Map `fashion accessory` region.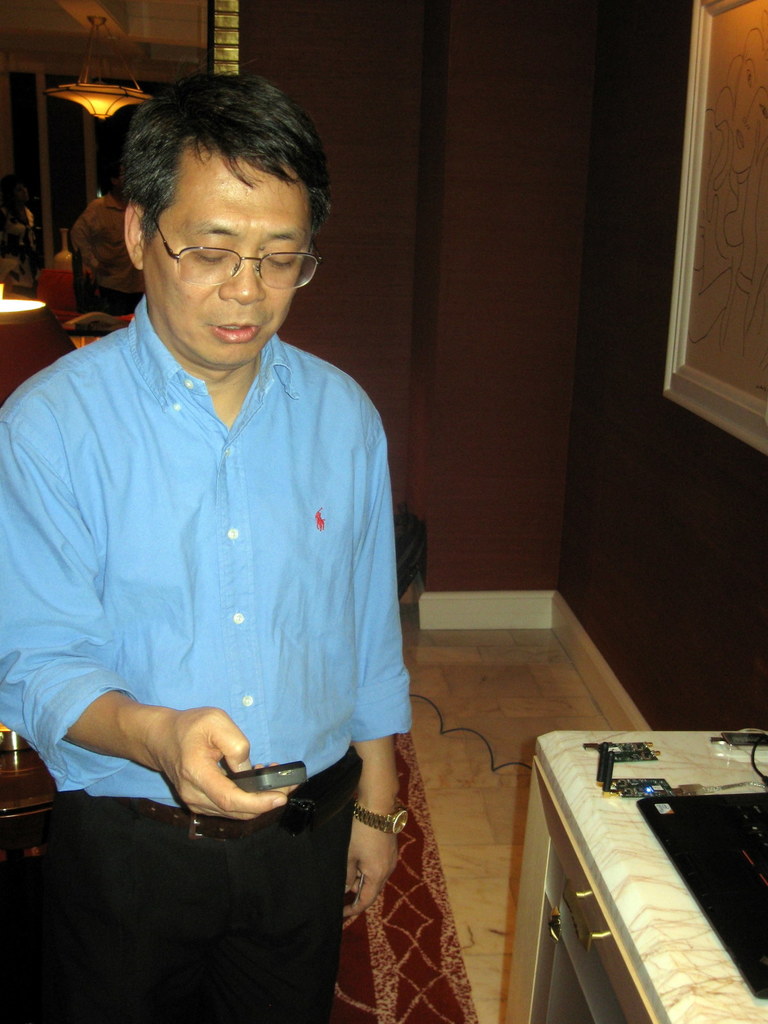
Mapped to bbox=(337, 803, 424, 841).
